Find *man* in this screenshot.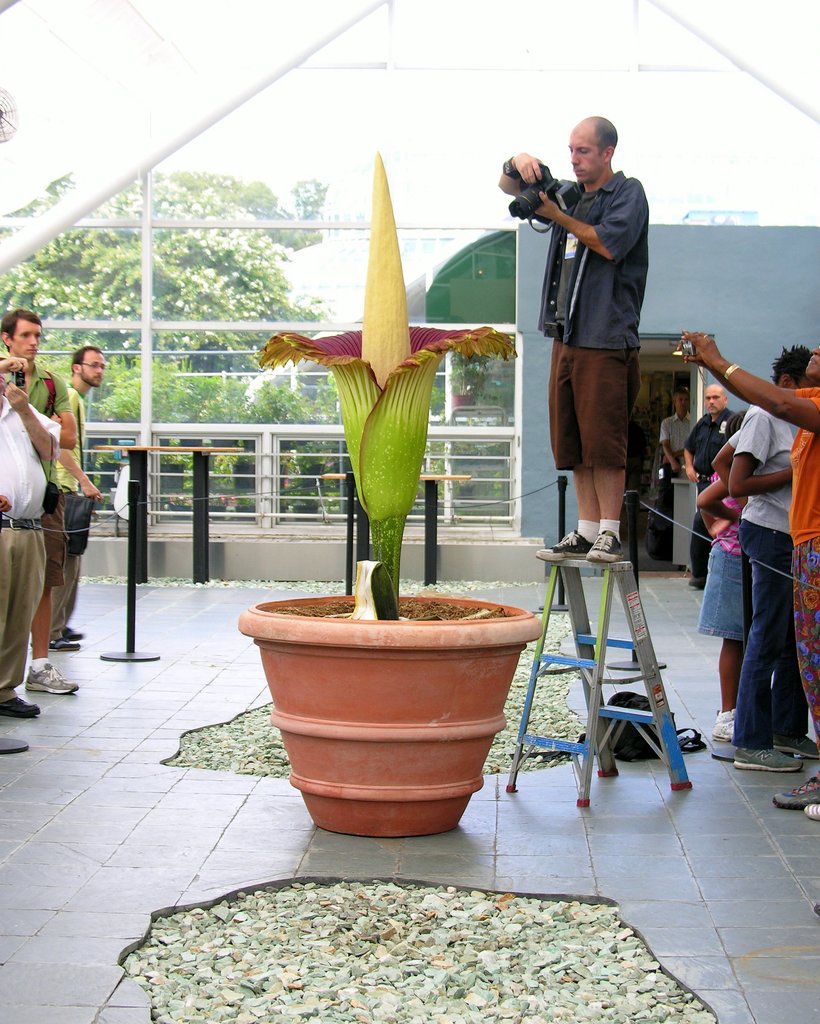
The bounding box for *man* is 677/337/819/821.
